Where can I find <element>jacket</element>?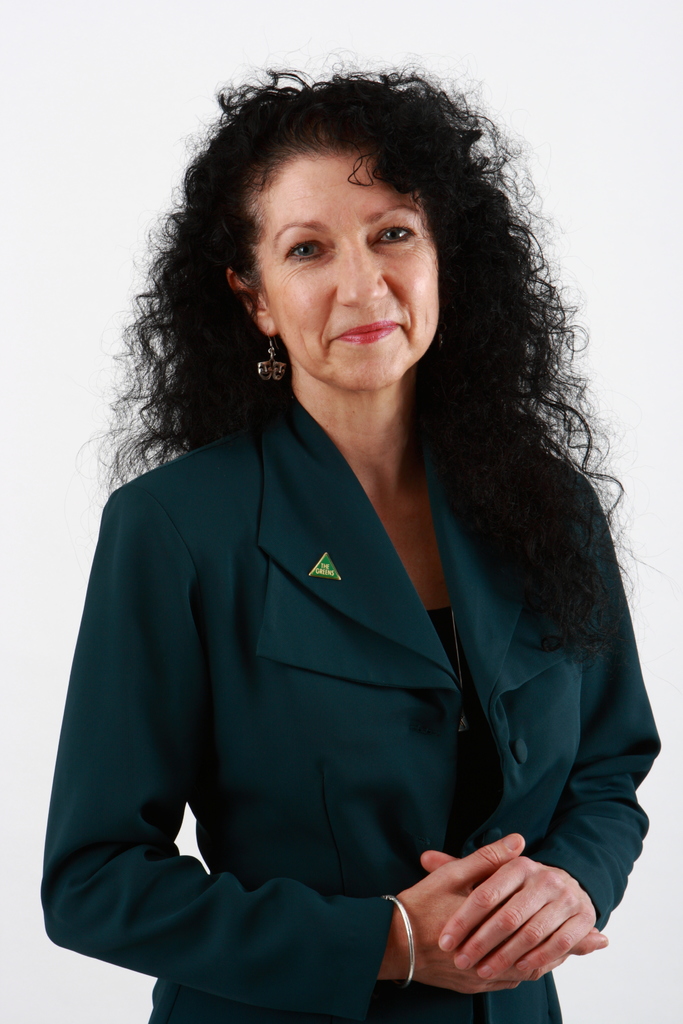
You can find it at (41,386,665,1023).
